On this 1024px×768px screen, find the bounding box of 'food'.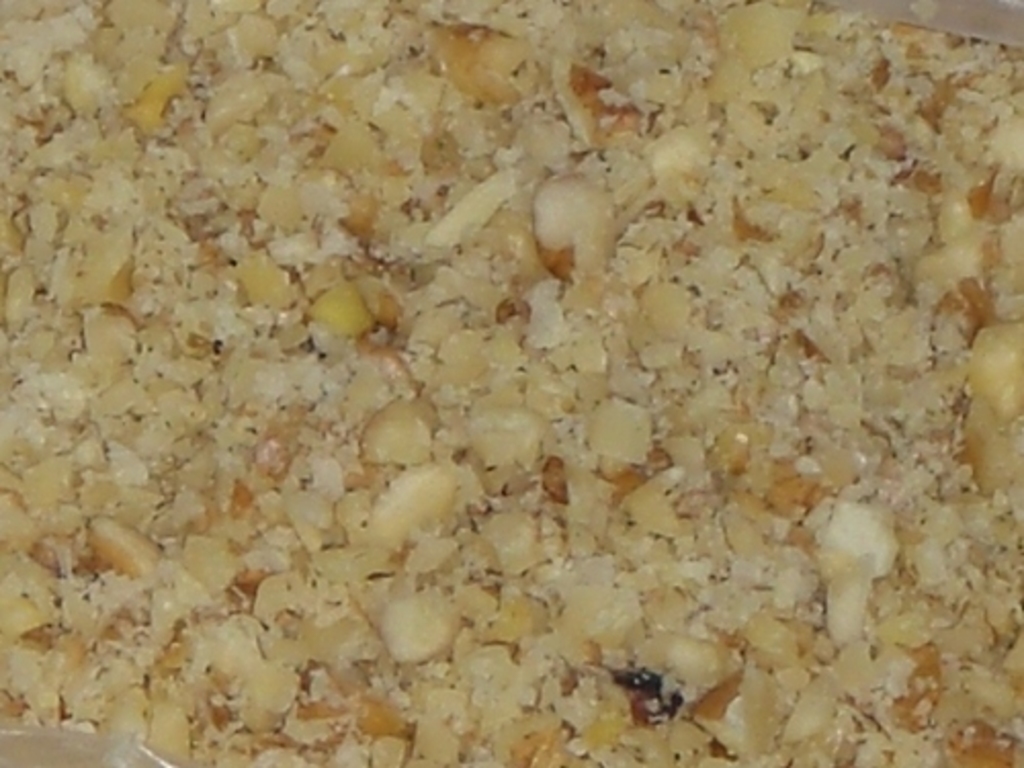
Bounding box: <box>991,37,1022,729</box>.
